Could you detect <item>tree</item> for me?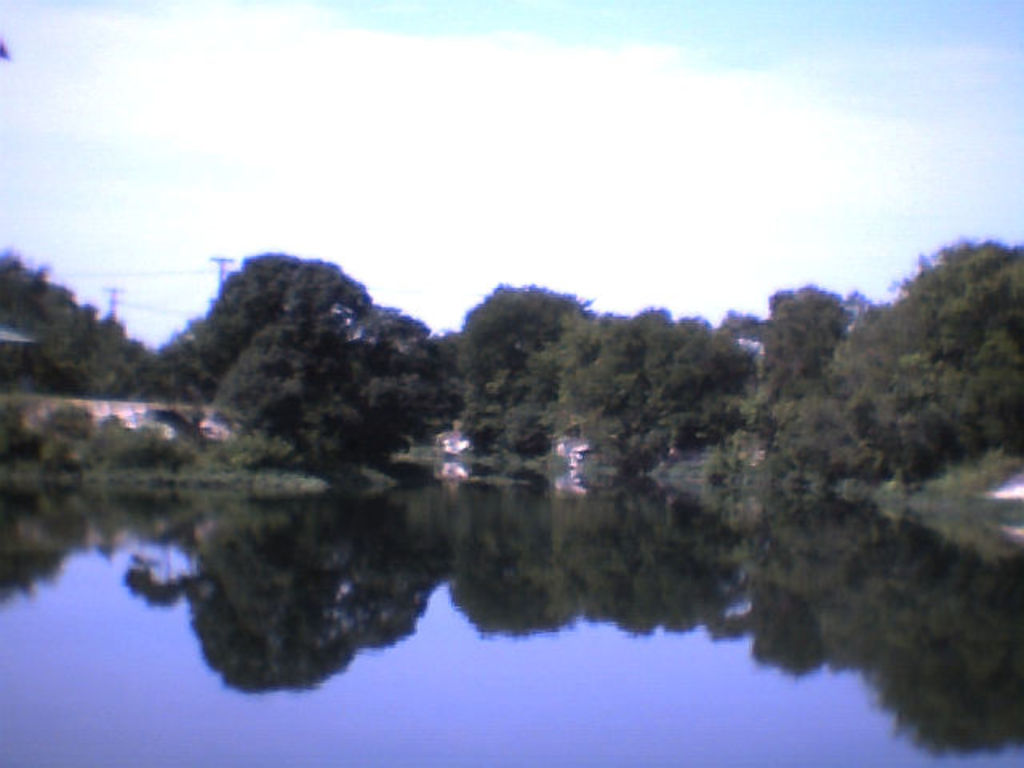
Detection result: left=362, top=306, right=459, bottom=432.
